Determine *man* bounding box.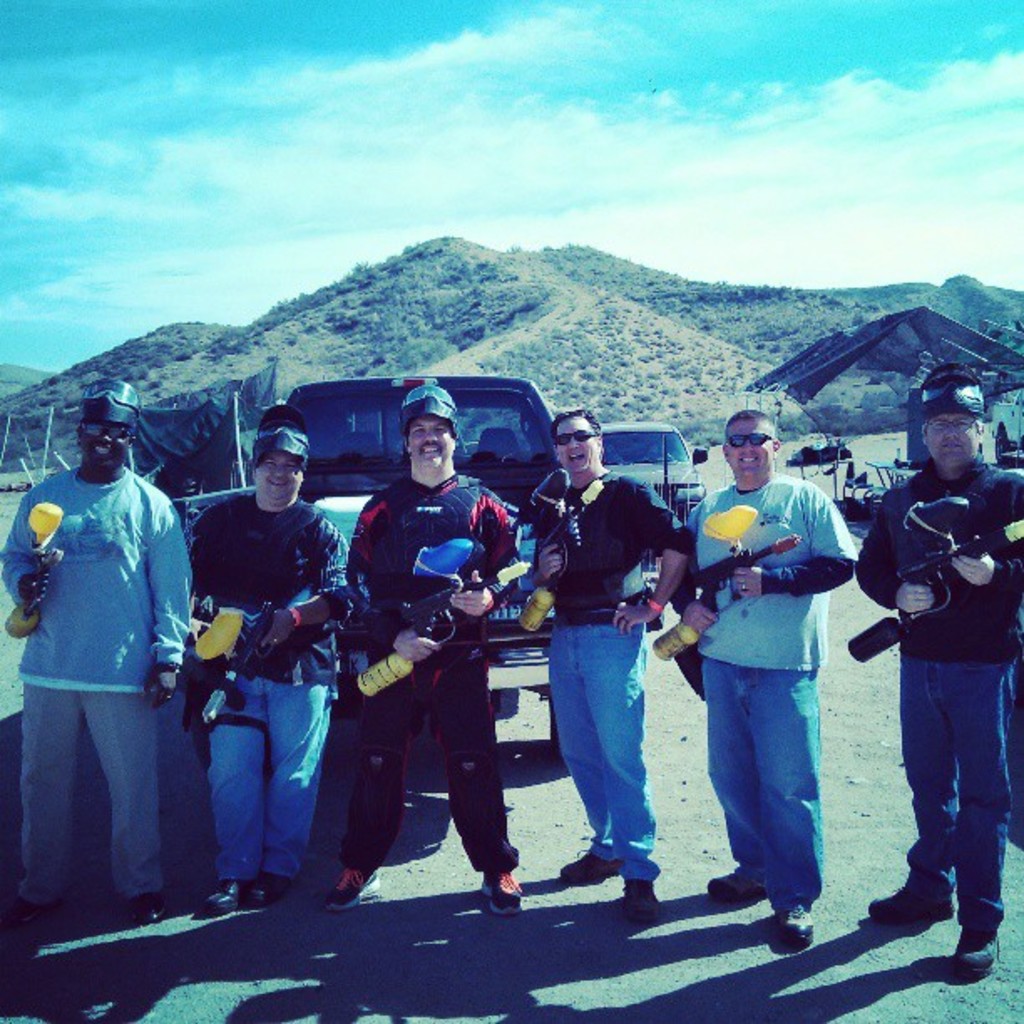
Determined: left=853, top=361, right=1022, bottom=979.
